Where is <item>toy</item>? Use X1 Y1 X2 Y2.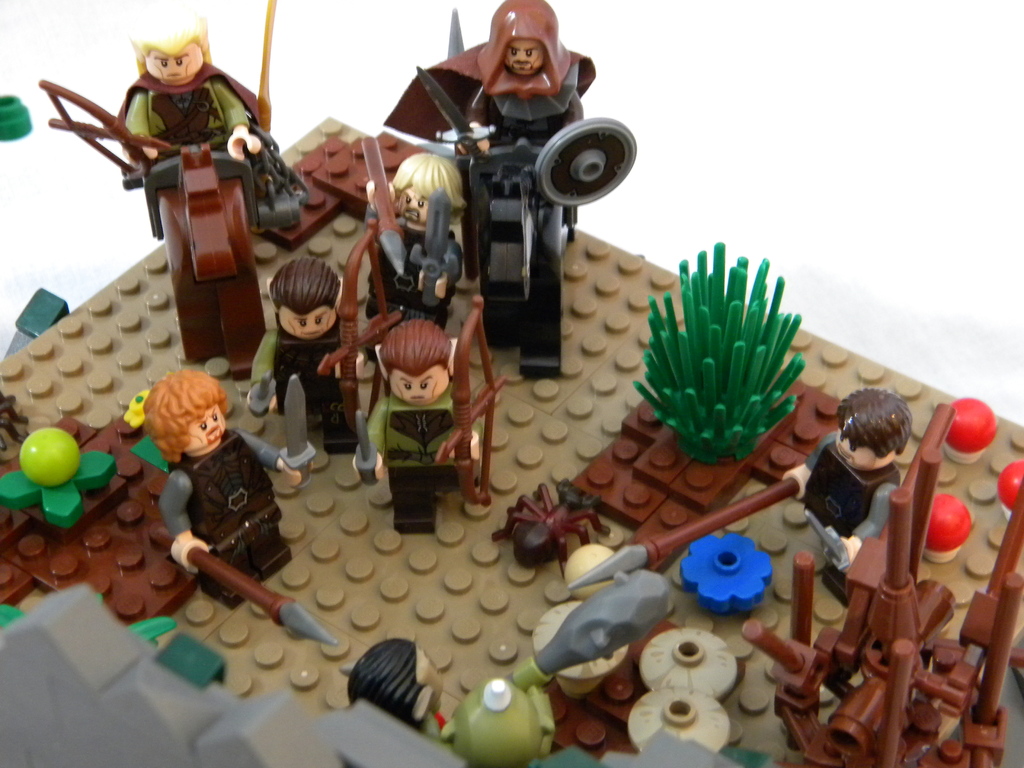
384 0 631 391.
